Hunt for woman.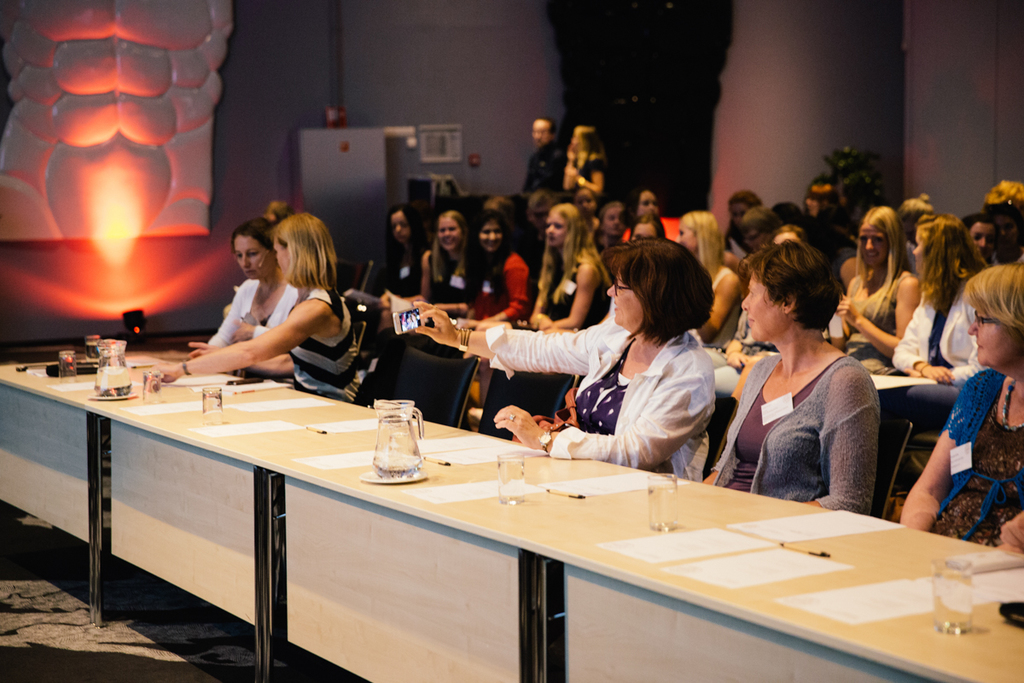
Hunted down at 414, 235, 715, 468.
